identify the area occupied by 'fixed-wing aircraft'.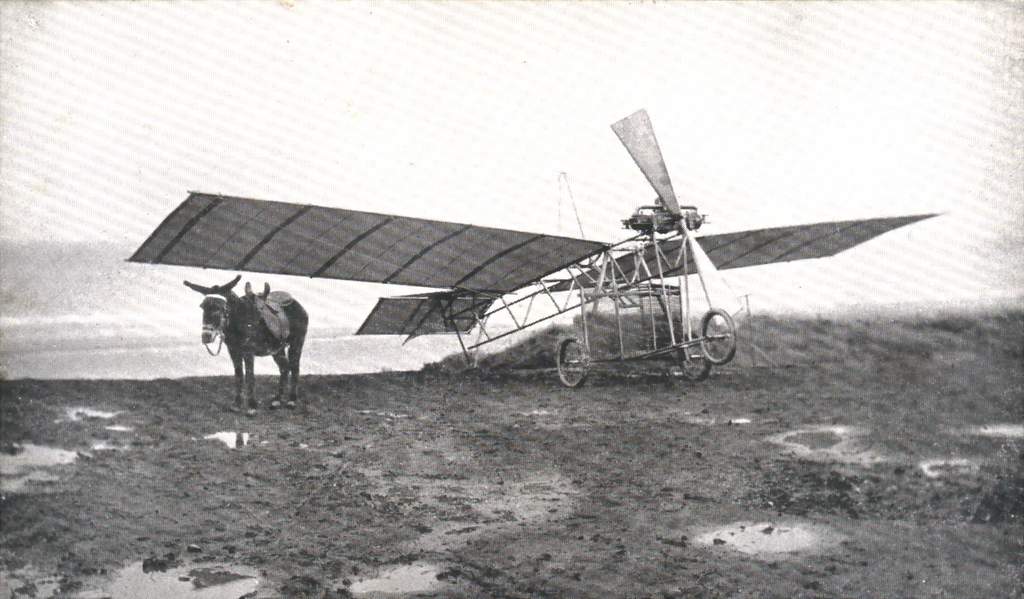
Area: {"left": 124, "top": 101, "right": 950, "bottom": 391}.
